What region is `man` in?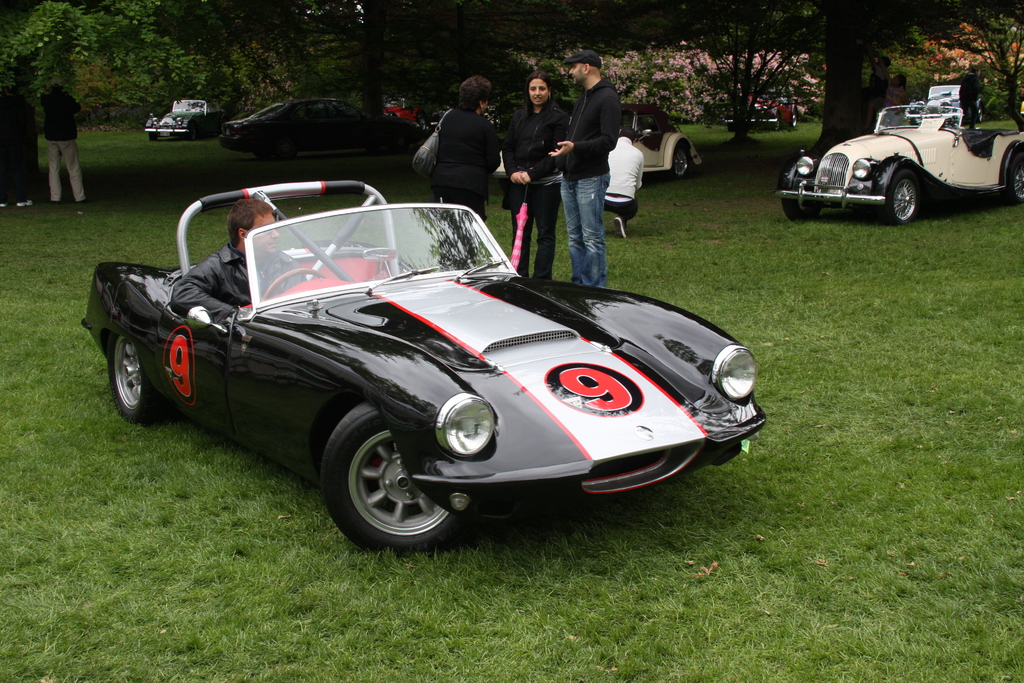
<box>167,200,286,323</box>.
